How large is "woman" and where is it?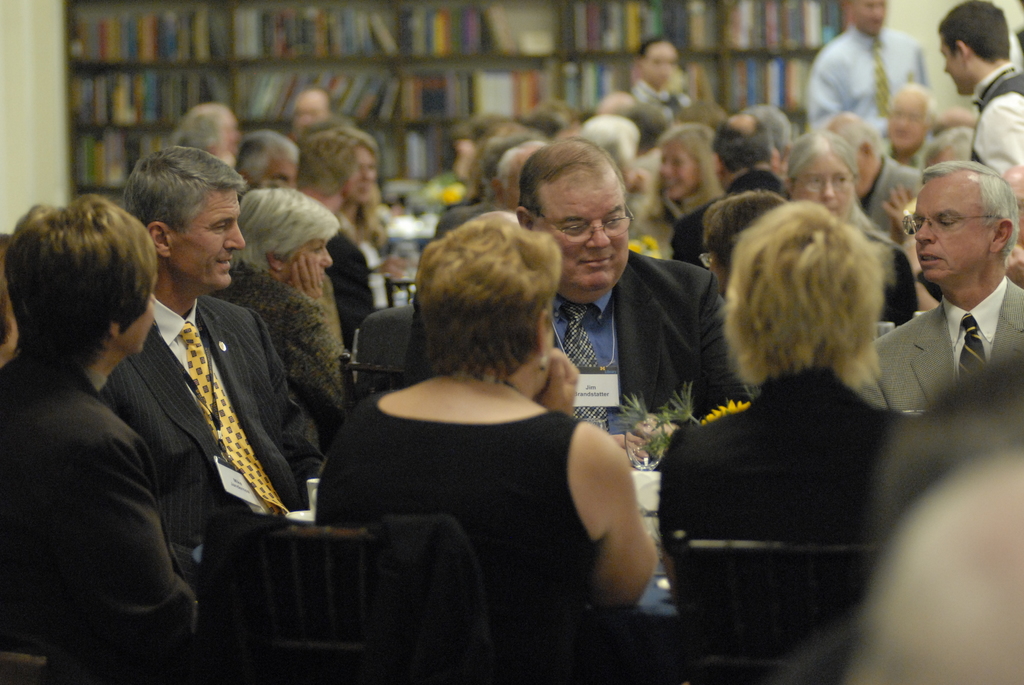
Bounding box: (234, 189, 339, 314).
